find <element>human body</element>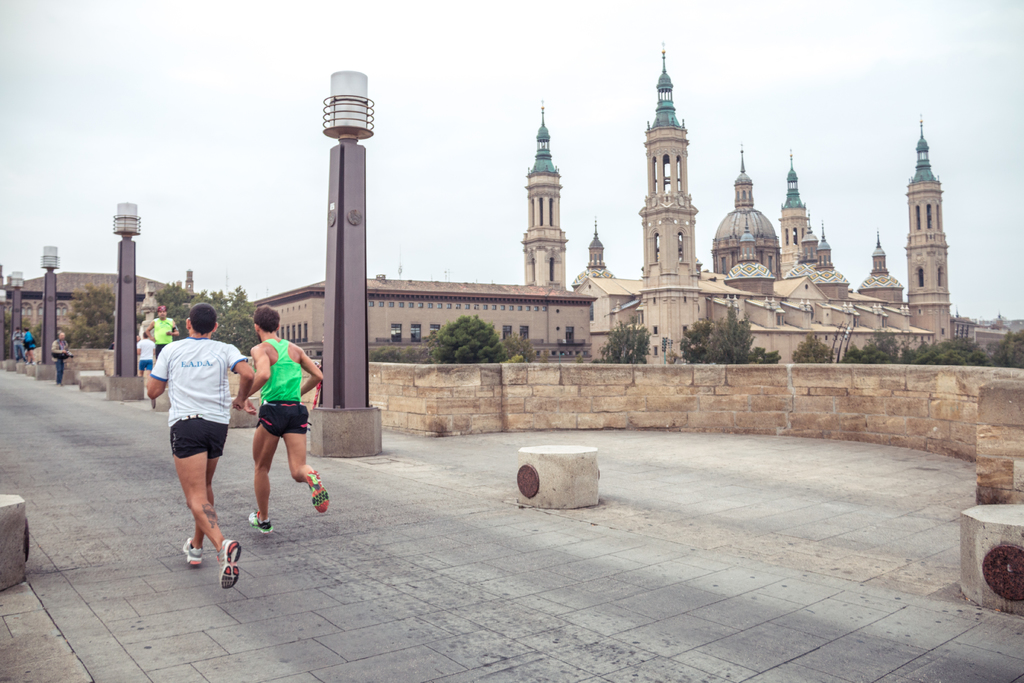
crop(140, 318, 182, 356)
